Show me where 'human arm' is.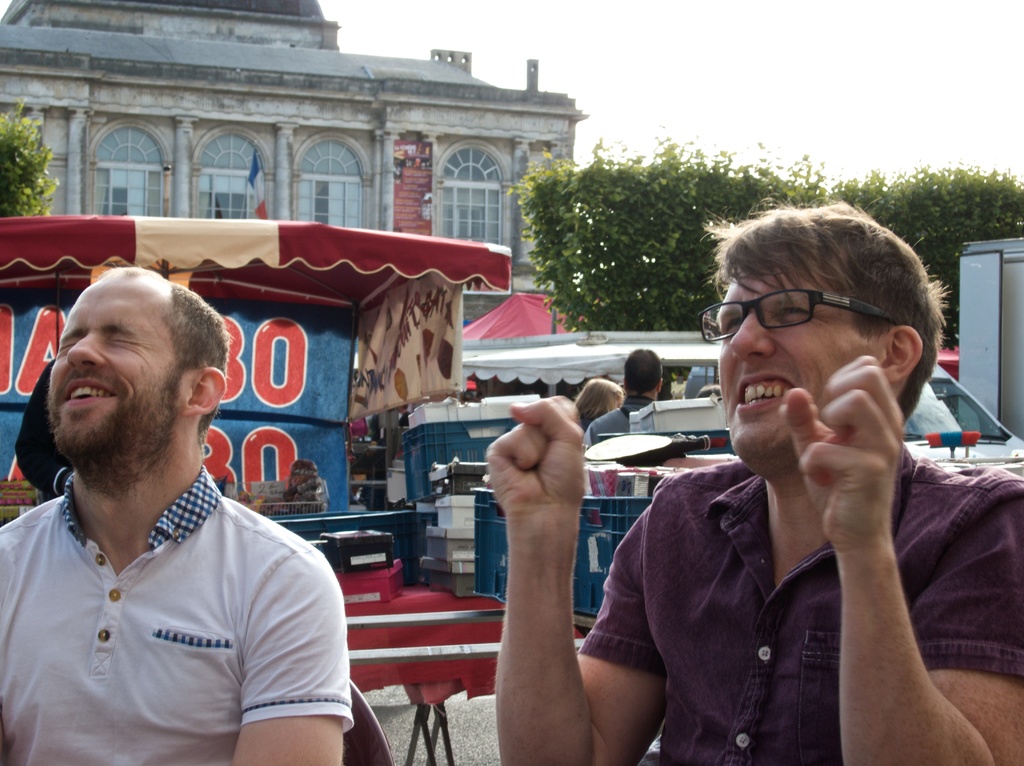
'human arm' is at [229, 549, 356, 764].
